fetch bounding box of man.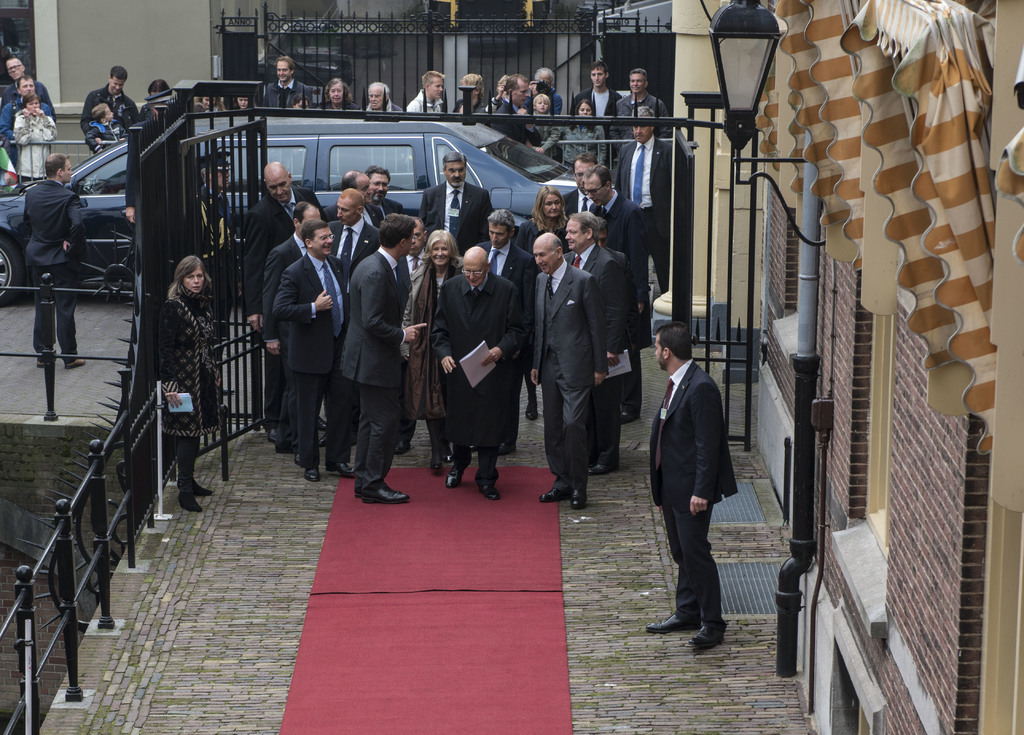
Bbox: (left=77, top=68, right=144, bottom=151).
